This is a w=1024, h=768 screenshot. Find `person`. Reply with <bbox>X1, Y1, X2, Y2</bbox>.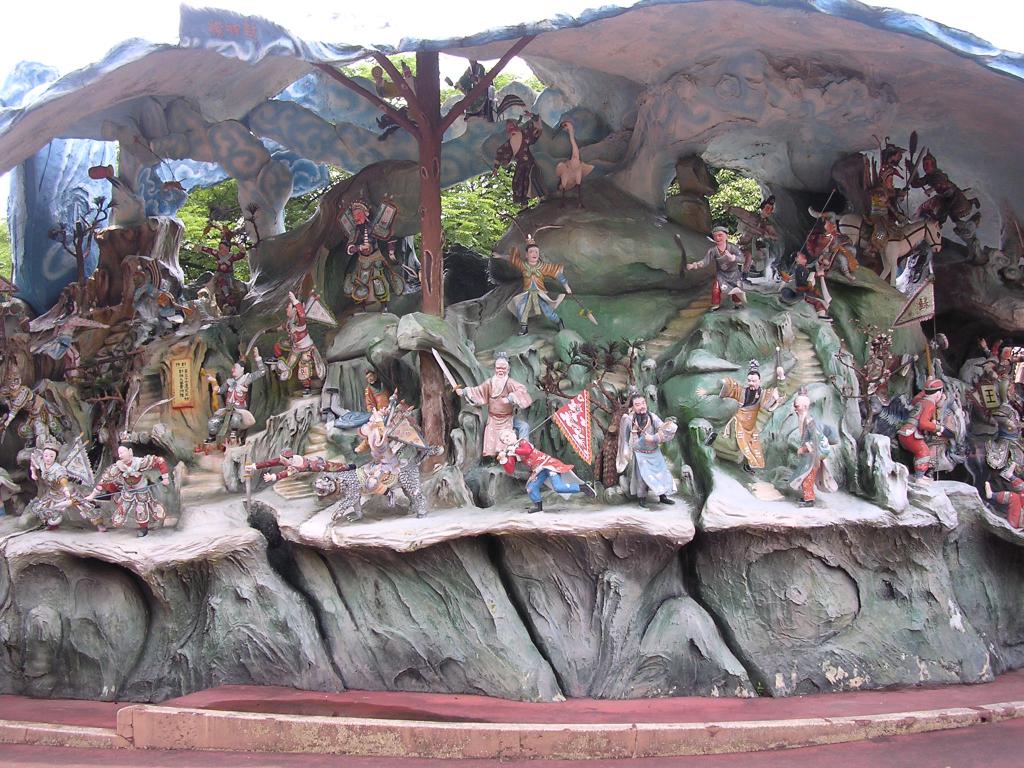
<bbox>493, 111, 543, 203</bbox>.
